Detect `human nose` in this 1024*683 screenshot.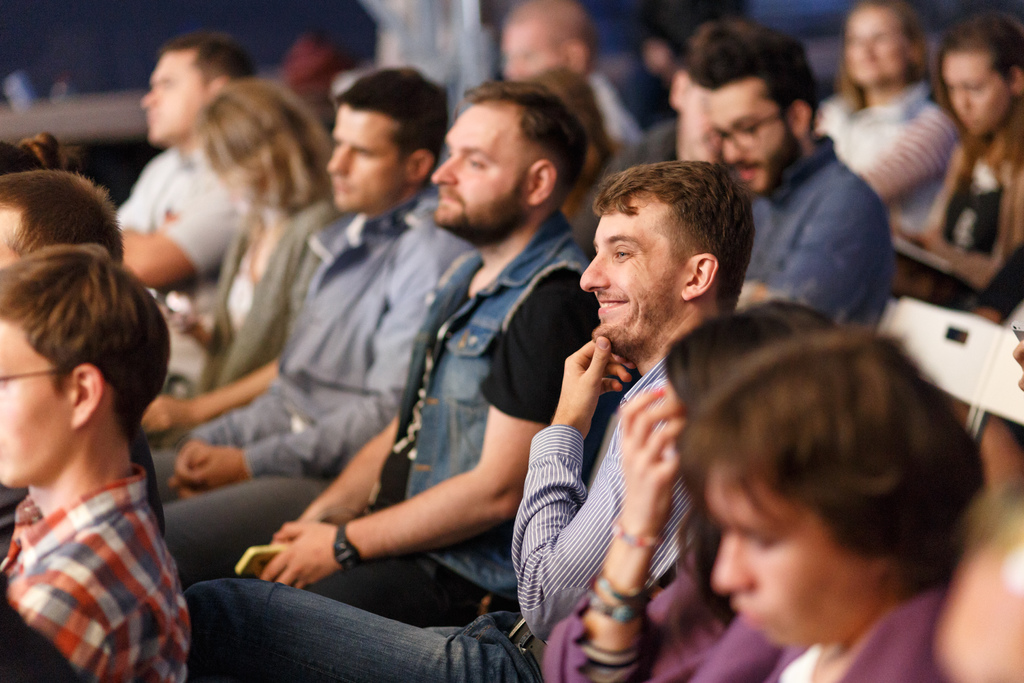
Detection: 430 152 458 184.
